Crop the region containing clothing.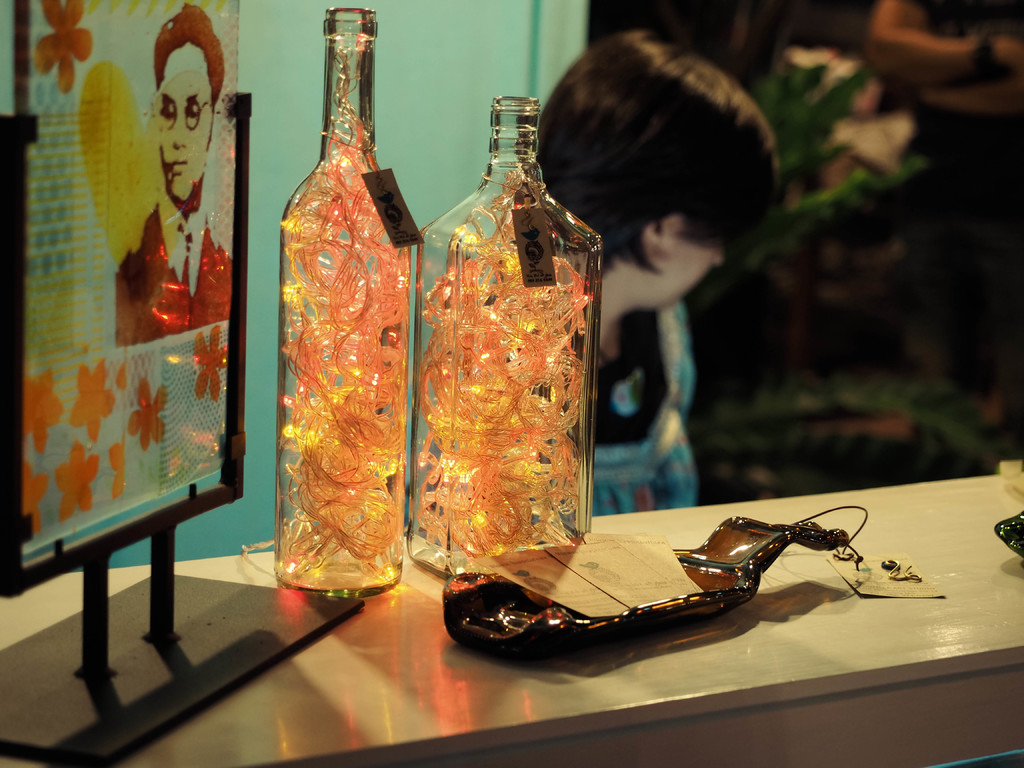
Crop region: <box>589,296,700,515</box>.
